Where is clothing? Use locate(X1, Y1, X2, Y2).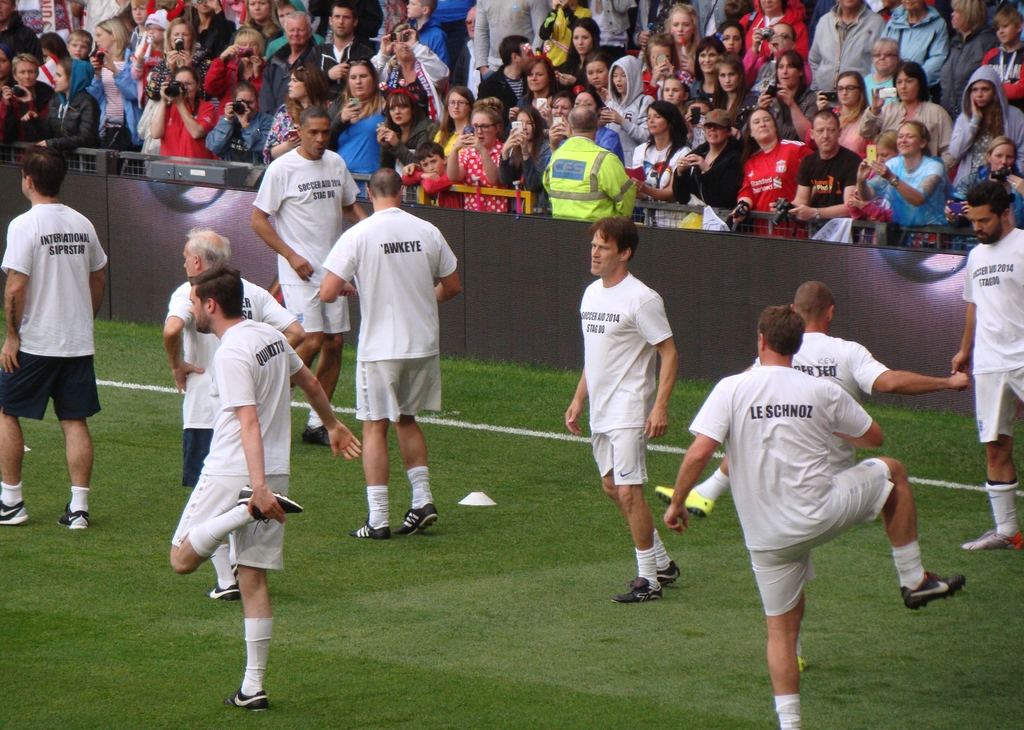
locate(687, 362, 895, 616).
